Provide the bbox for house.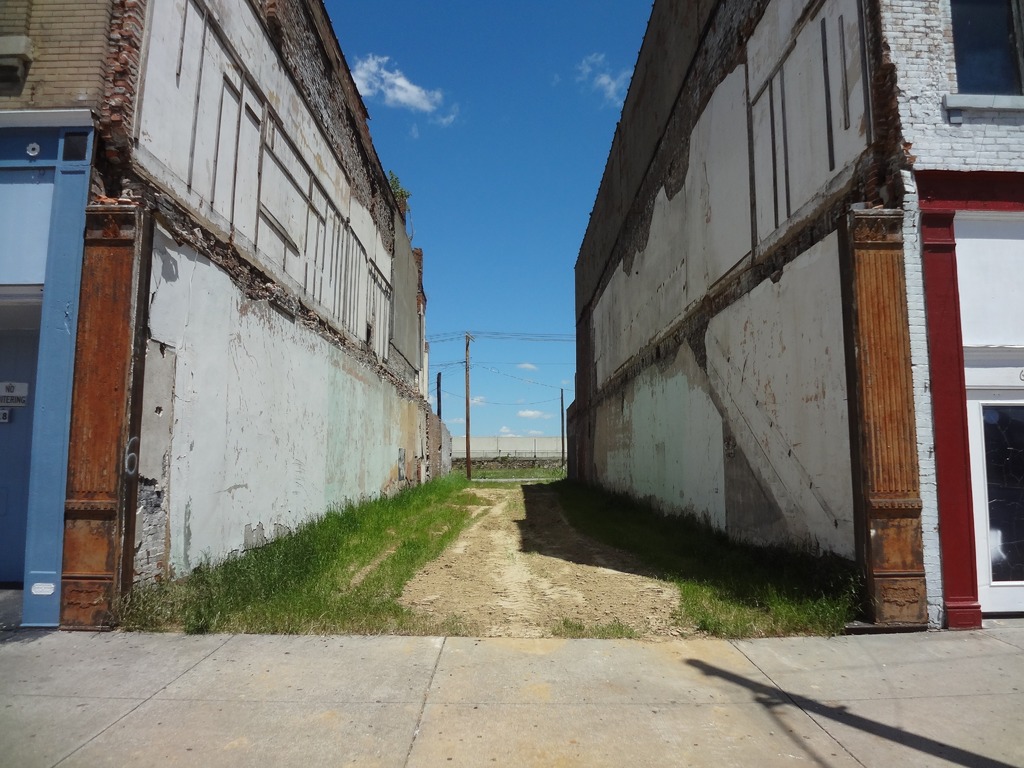
BBox(486, 0, 998, 647).
